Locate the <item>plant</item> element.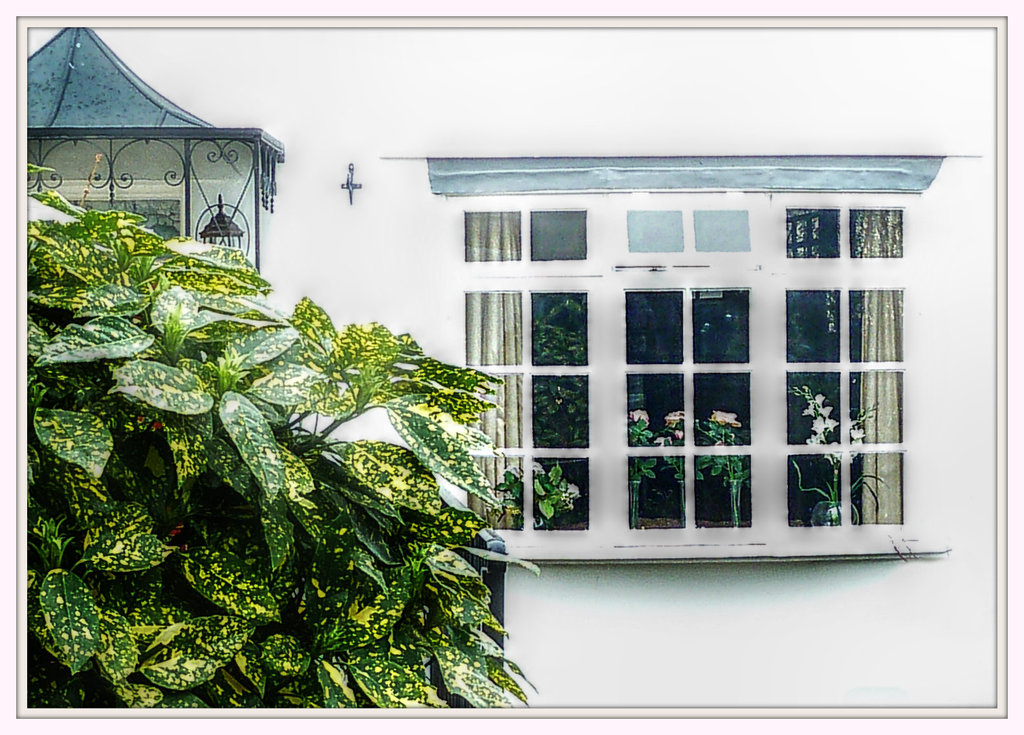
Element bbox: region(695, 402, 753, 530).
